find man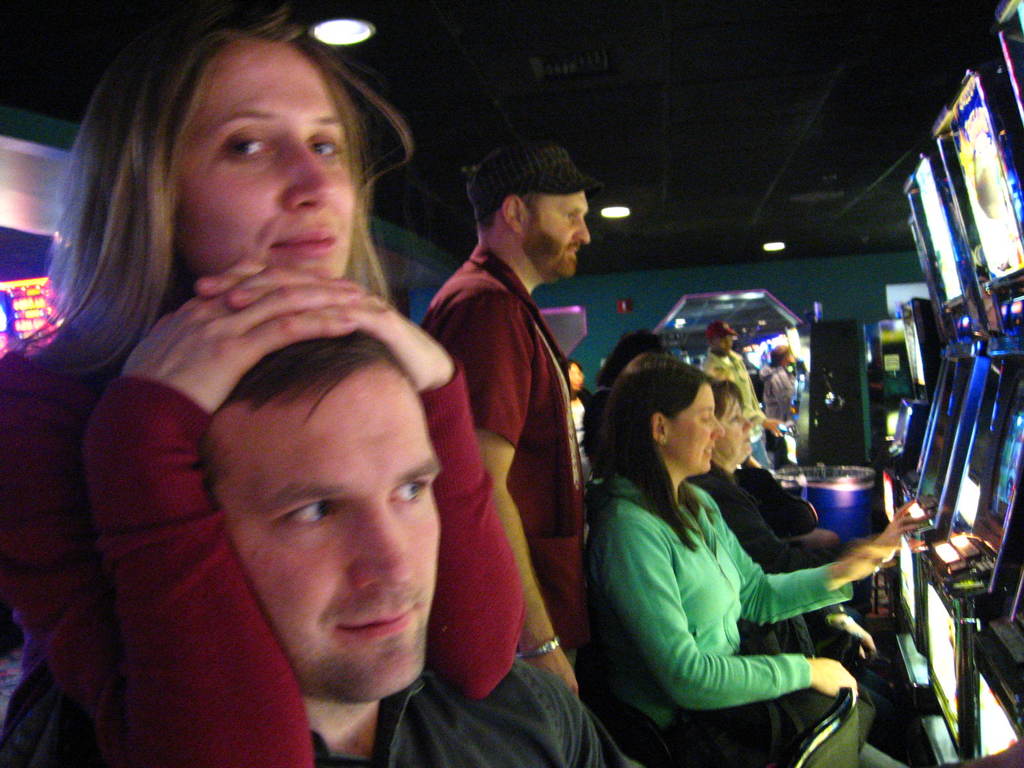
404:138:607:736
